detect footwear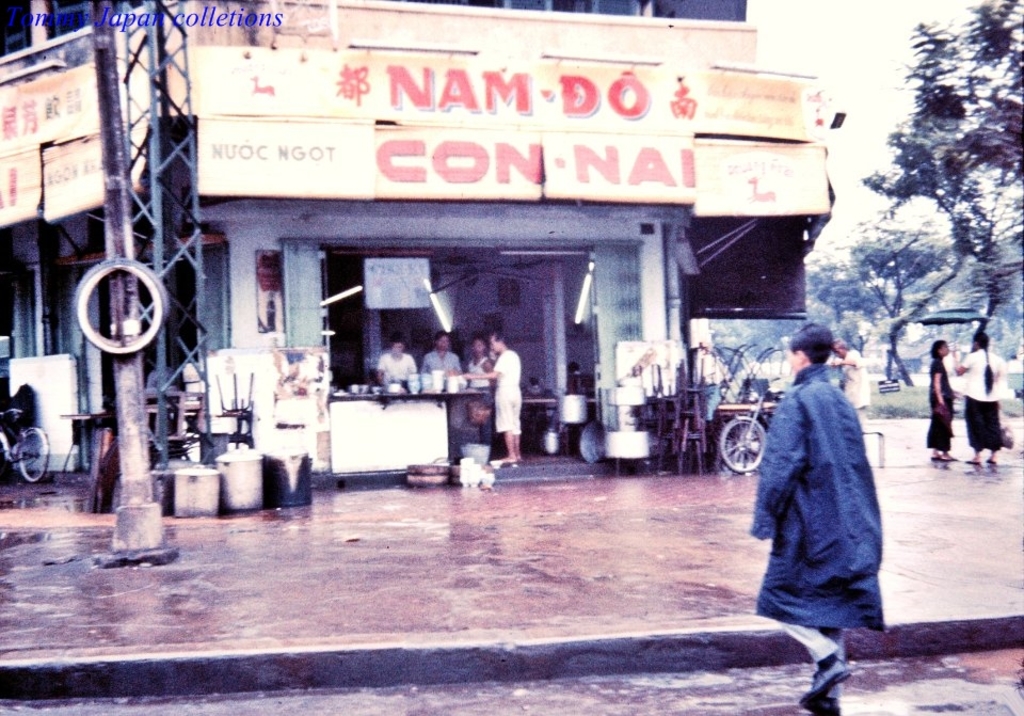
(x1=785, y1=637, x2=880, y2=689)
